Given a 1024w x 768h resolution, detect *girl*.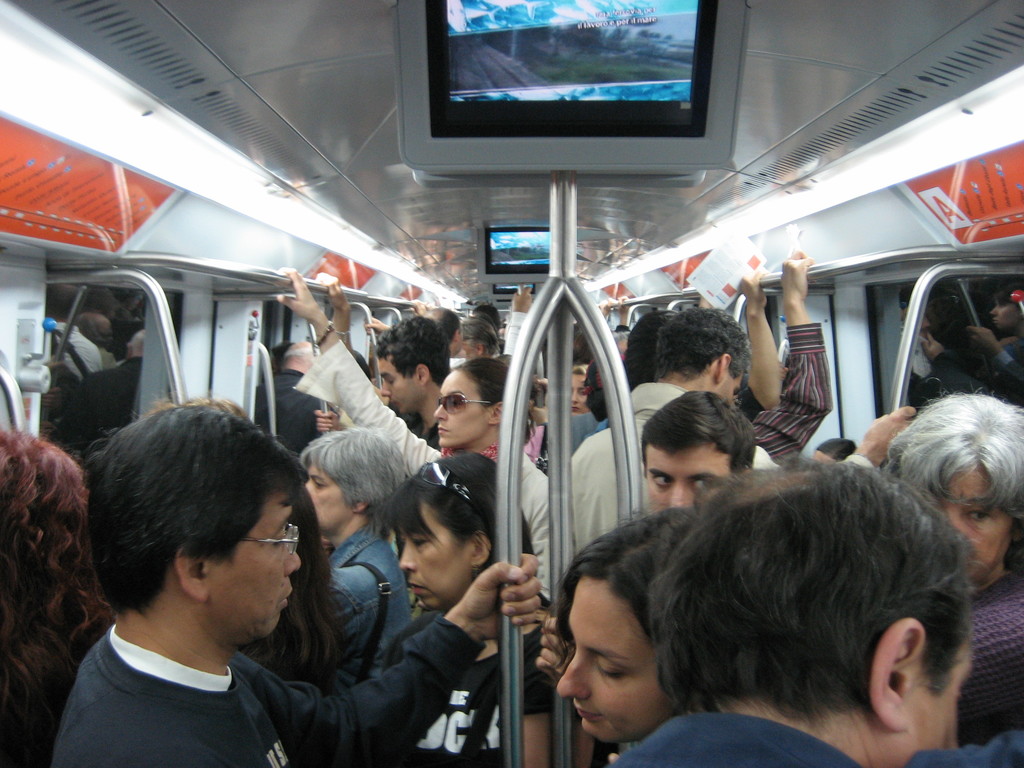
BBox(534, 499, 705, 760).
